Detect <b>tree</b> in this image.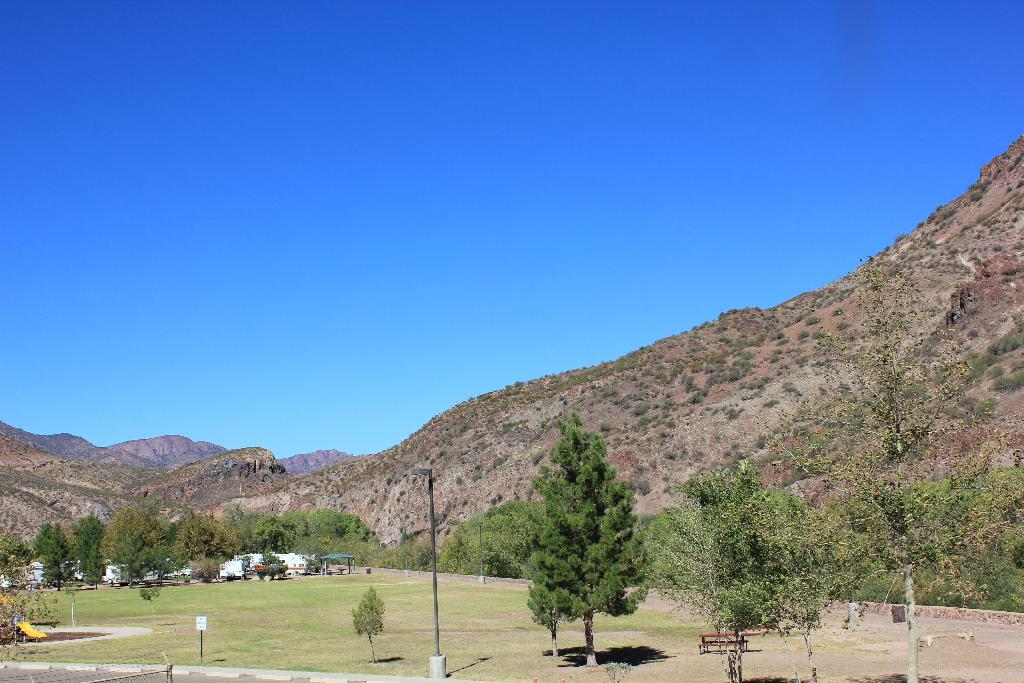
Detection: (346,582,391,664).
